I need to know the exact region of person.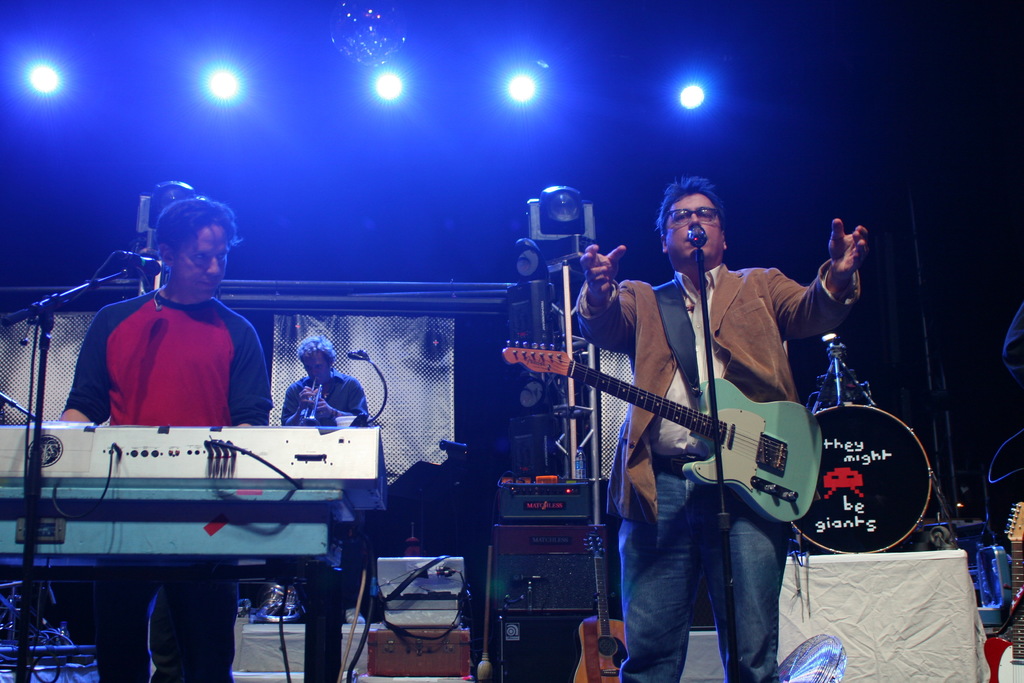
Region: select_region(575, 169, 868, 682).
